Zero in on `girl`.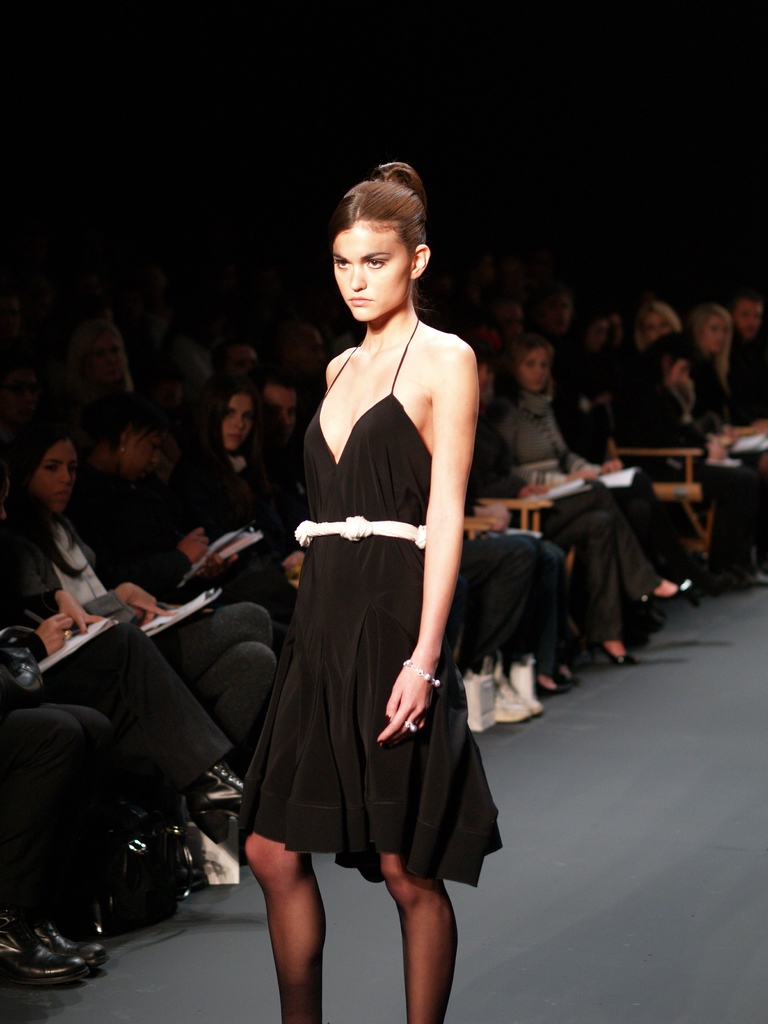
Zeroed in: region(487, 333, 692, 669).
